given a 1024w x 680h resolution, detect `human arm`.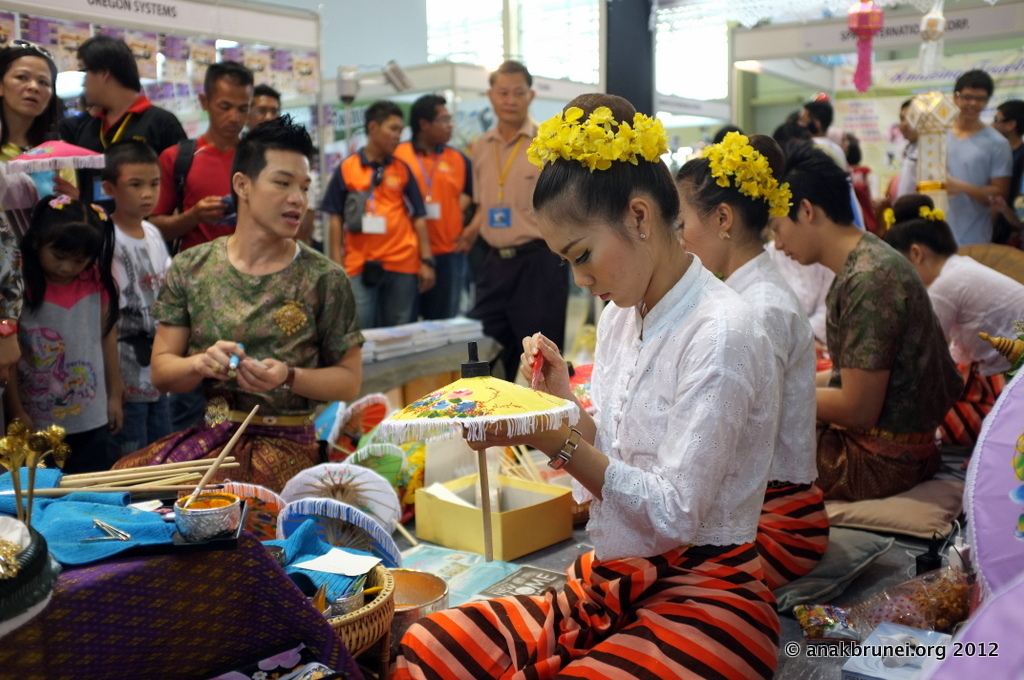
box=[148, 257, 233, 406].
